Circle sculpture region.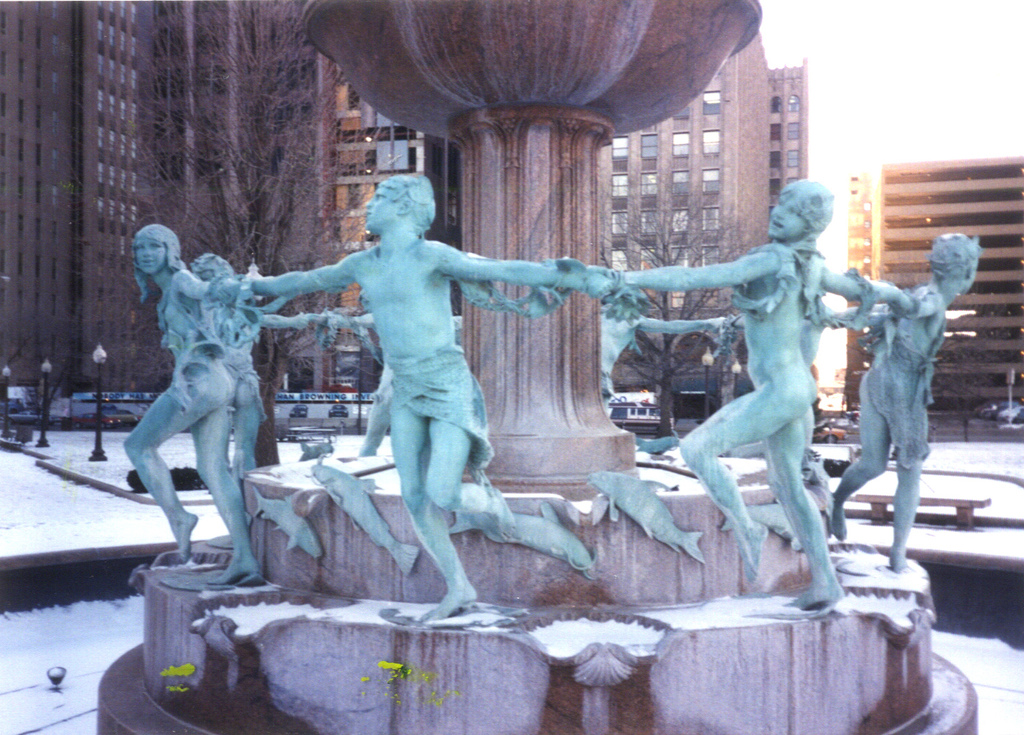
Region: 584, 269, 721, 440.
